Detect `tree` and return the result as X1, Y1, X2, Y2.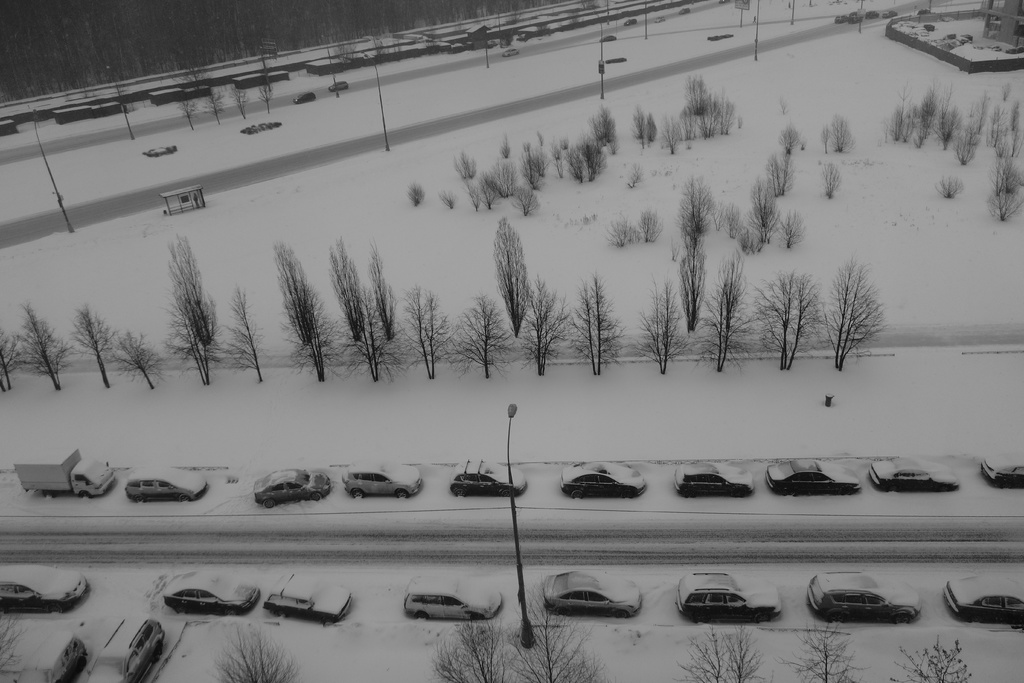
404, 286, 461, 377.
